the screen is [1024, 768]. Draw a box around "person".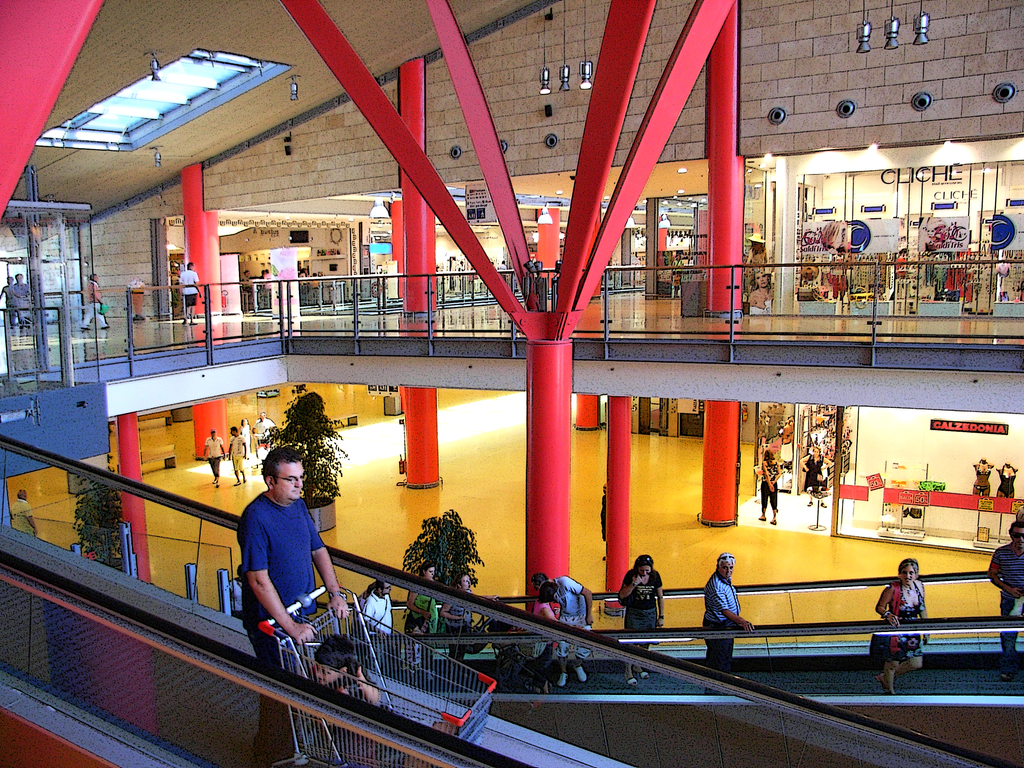
{"left": 986, "top": 521, "right": 1023, "bottom": 685}.
